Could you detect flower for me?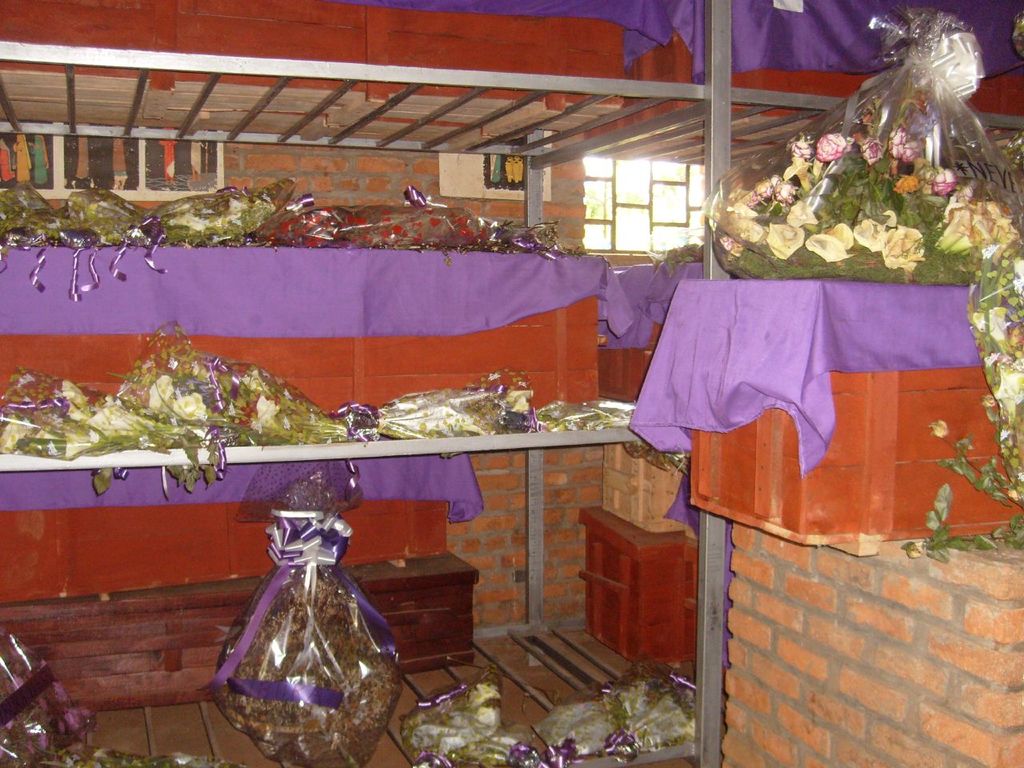
Detection result: (860,137,884,165).
